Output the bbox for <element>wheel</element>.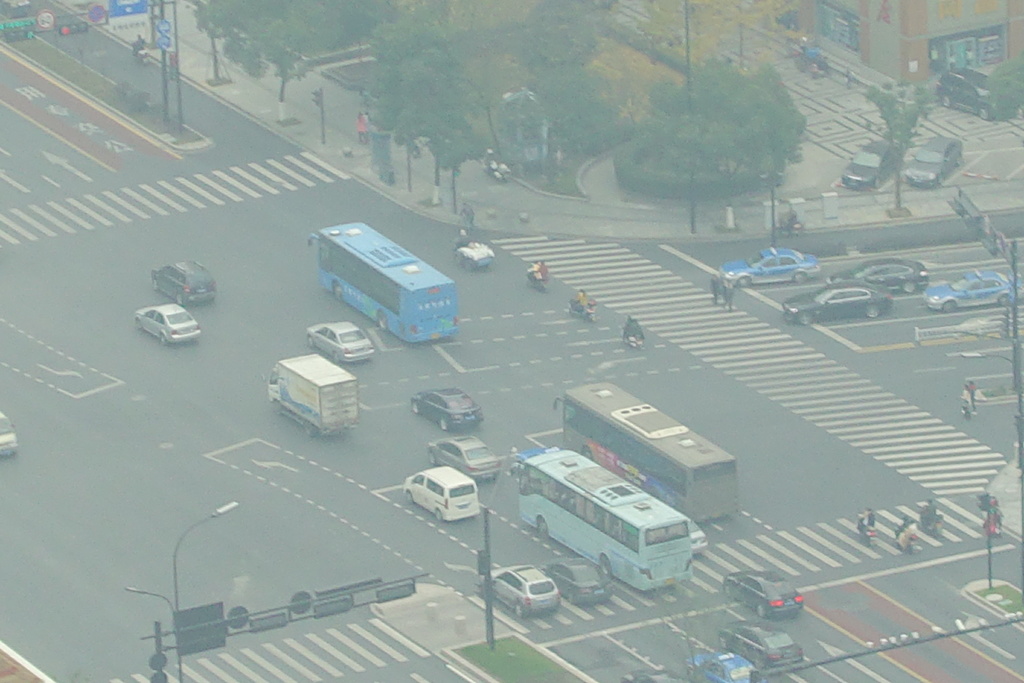
select_region(301, 422, 314, 433).
